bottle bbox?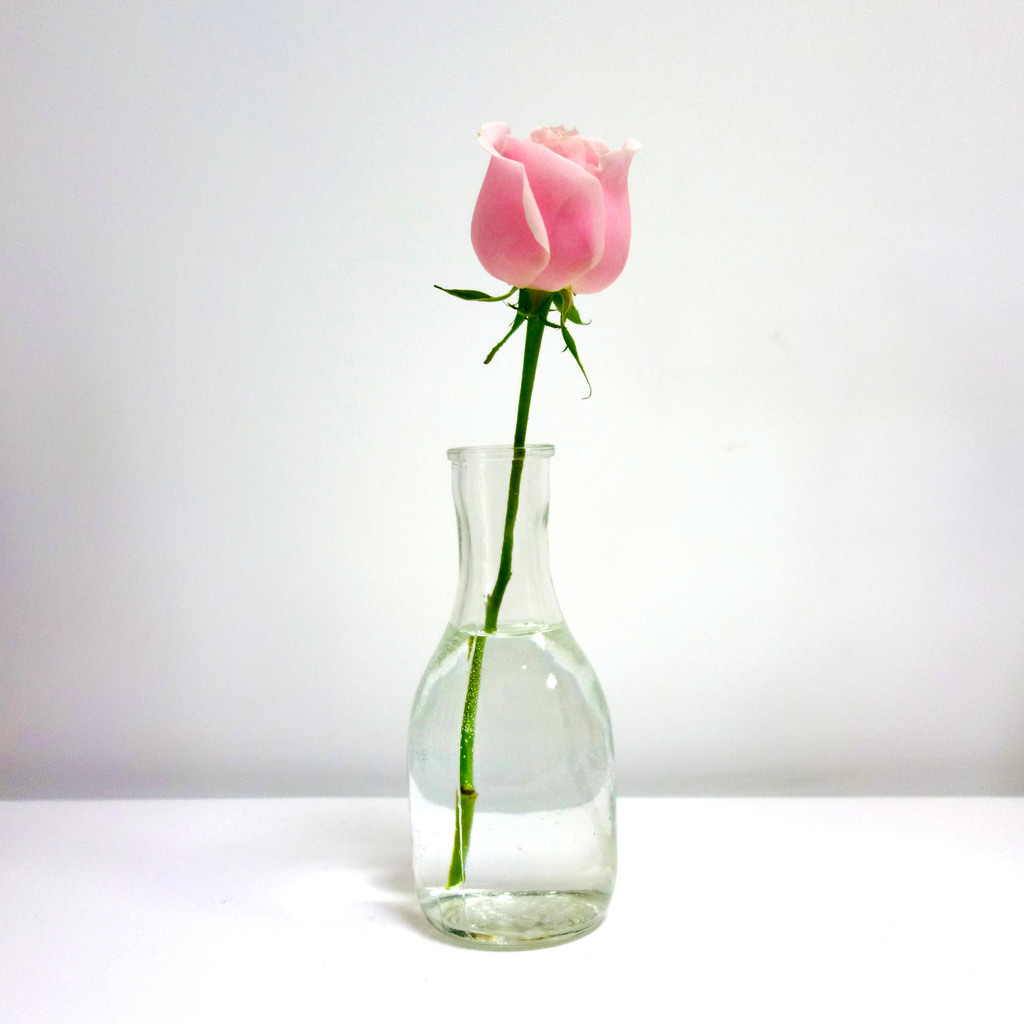
[398, 437, 623, 941]
